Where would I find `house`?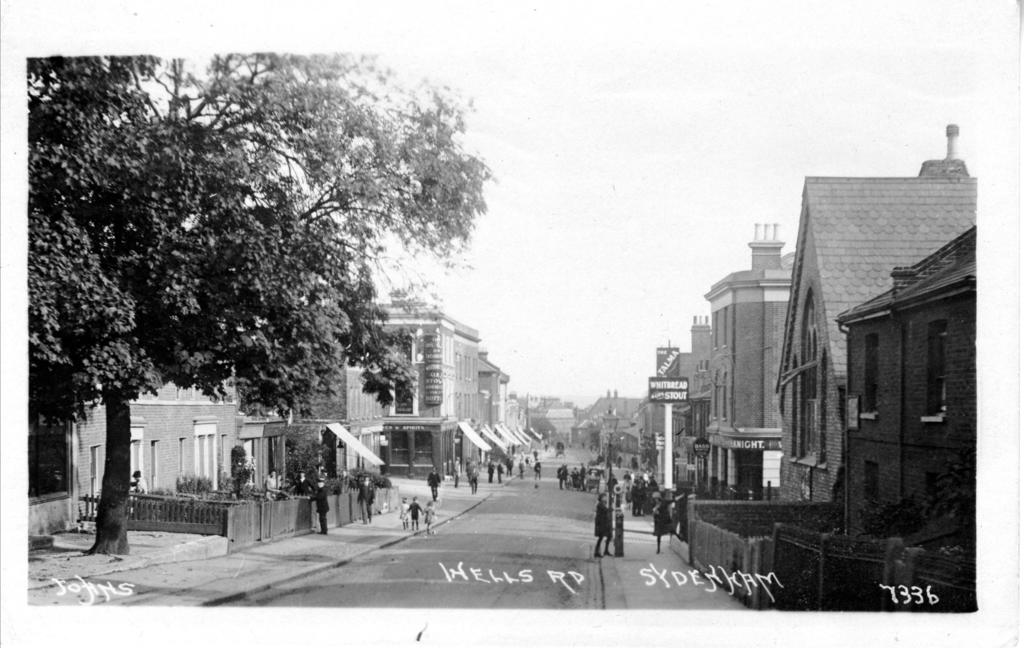
At {"left": 688, "top": 117, "right": 977, "bottom": 603}.
